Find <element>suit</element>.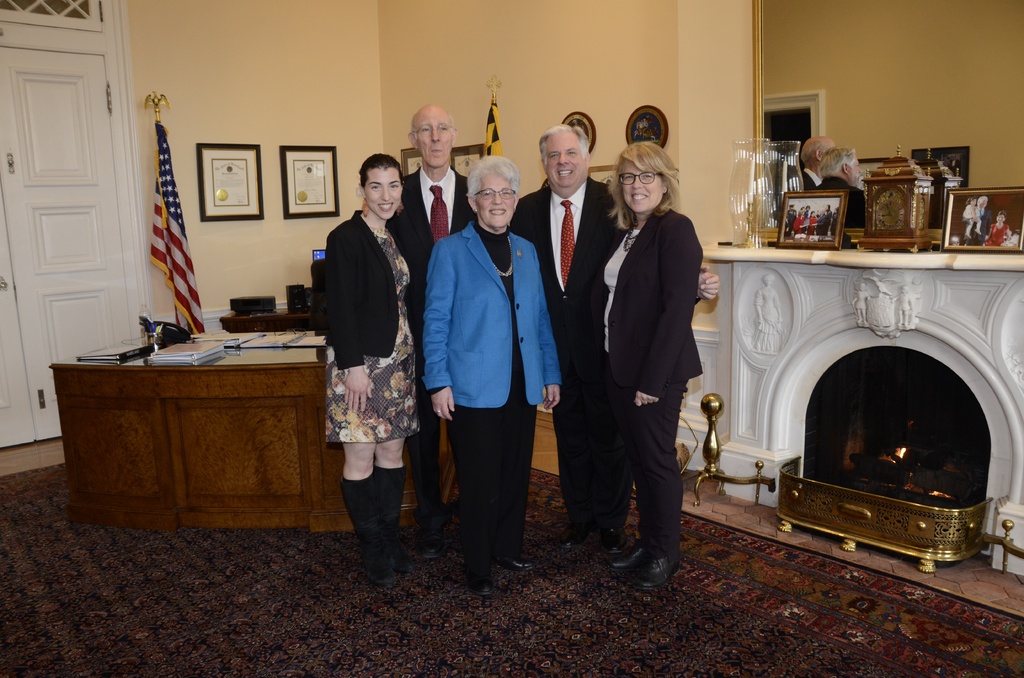
region(815, 214, 830, 236).
